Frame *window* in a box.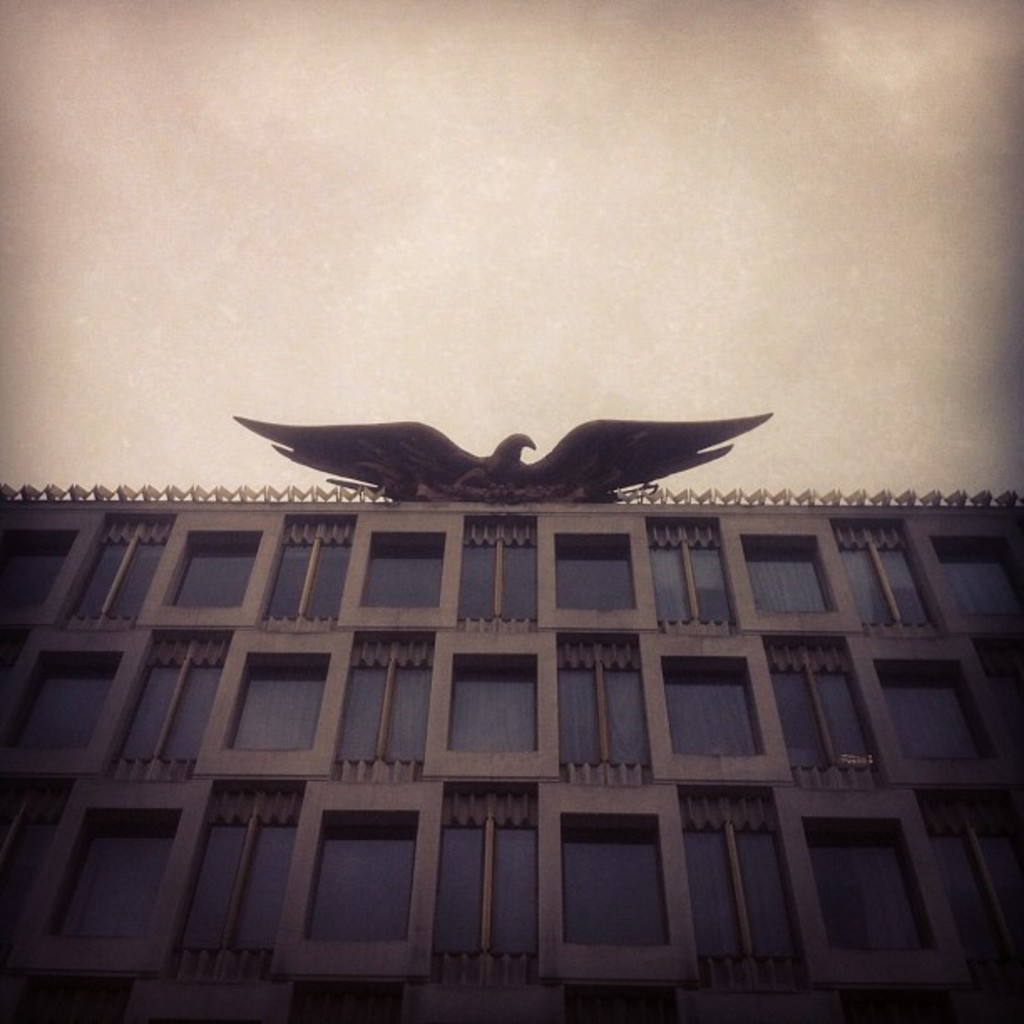
(x1=872, y1=653, x2=996, y2=755).
